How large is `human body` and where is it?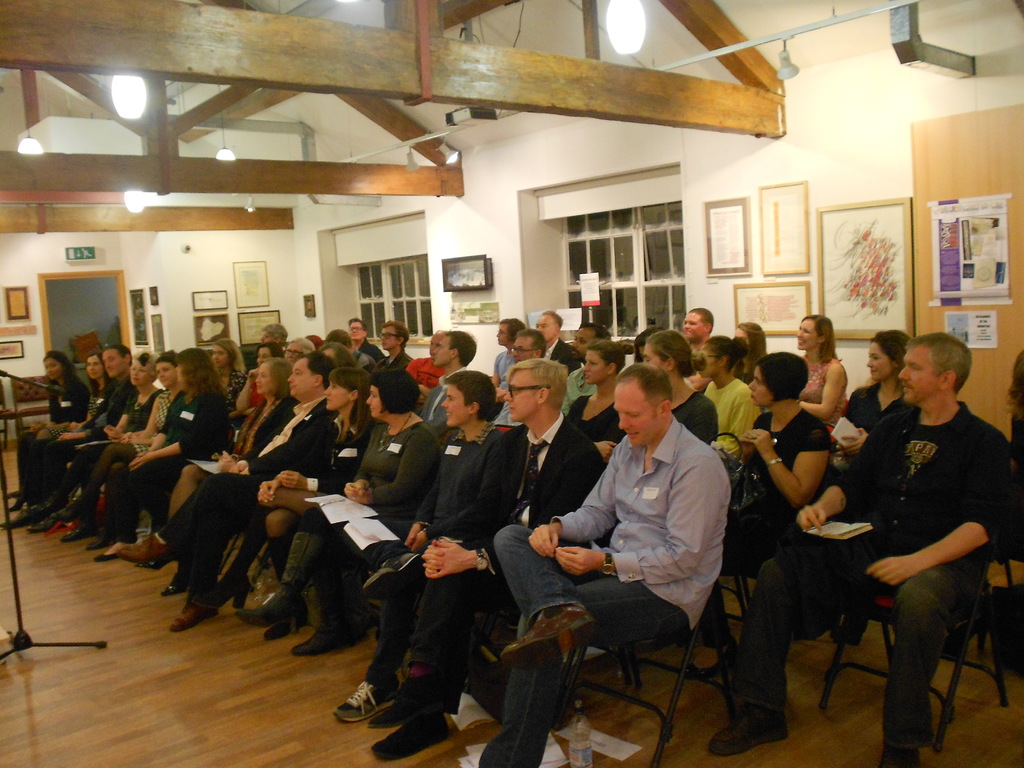
Bounding box: bbox=(541, 348, 749, 735).
